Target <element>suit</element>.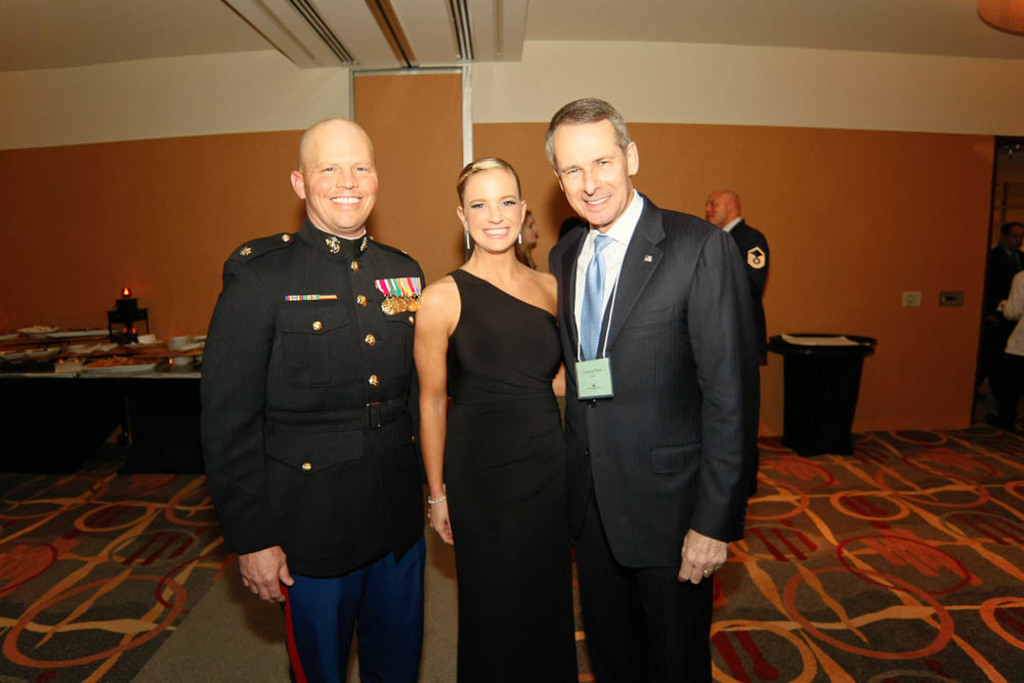
Target region: (718, 220, 775, 366).
